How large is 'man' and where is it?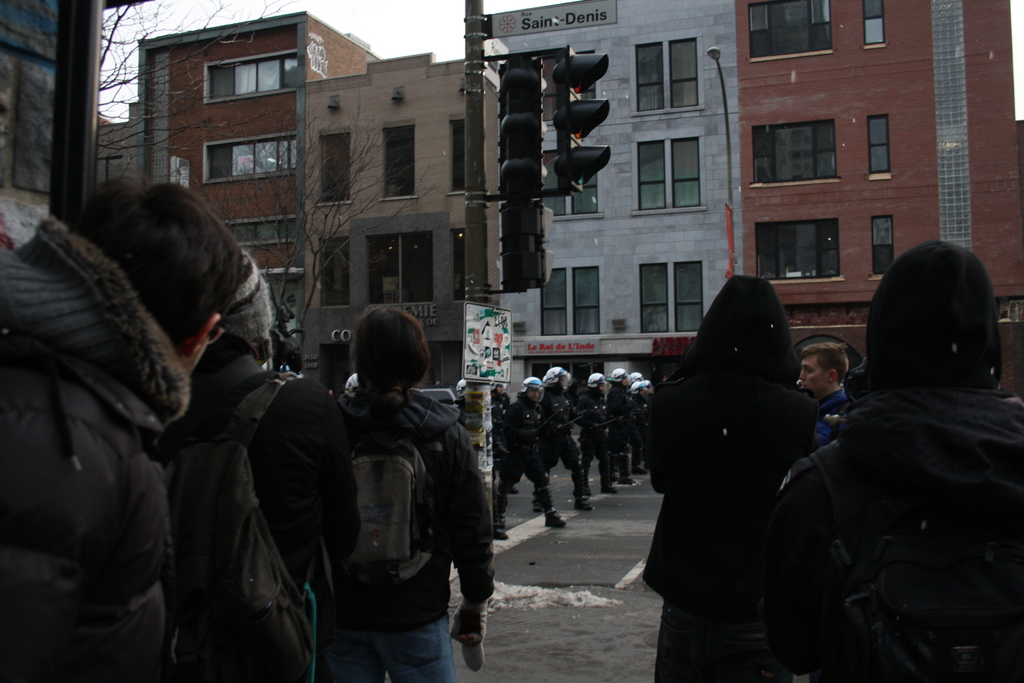
Bounding box: box=[627, 373, 655, 483].
